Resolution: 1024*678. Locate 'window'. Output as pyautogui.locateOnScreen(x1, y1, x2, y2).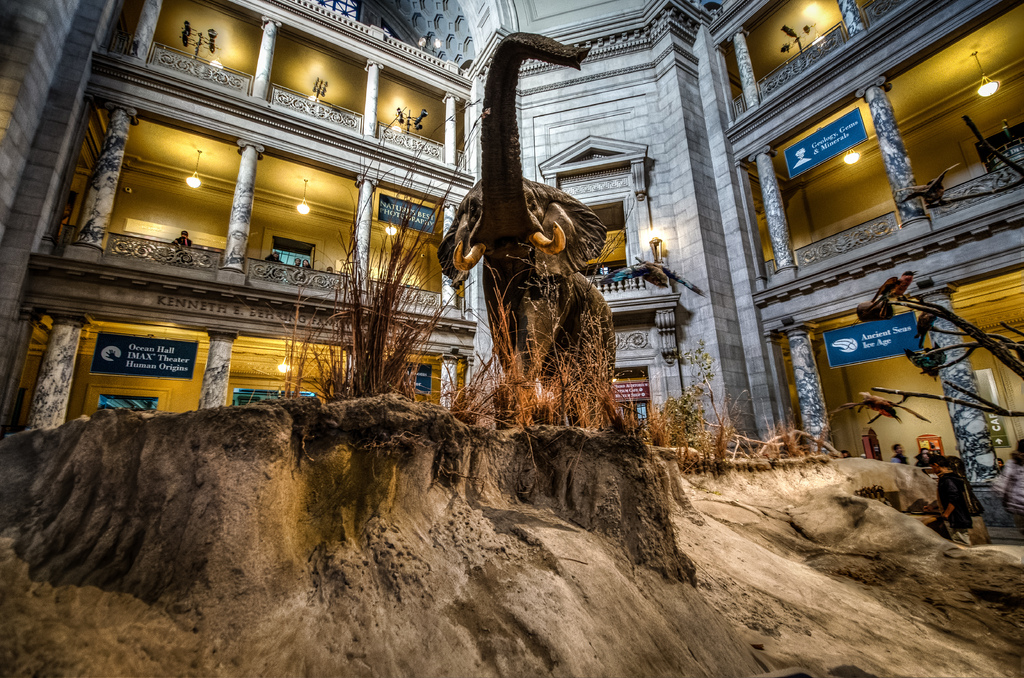
pyautogui.locateOnScreen(757, 94, 922, 256).
